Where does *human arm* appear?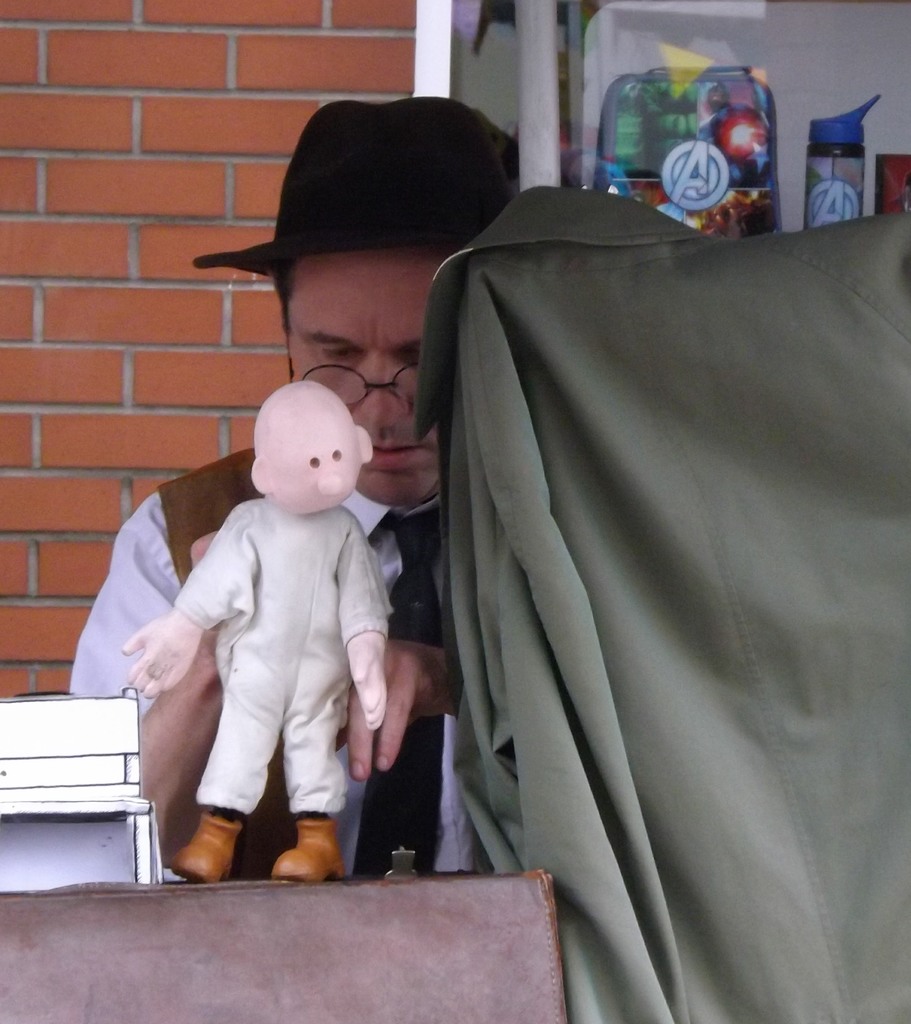
Appears at (347,526,383,720).
